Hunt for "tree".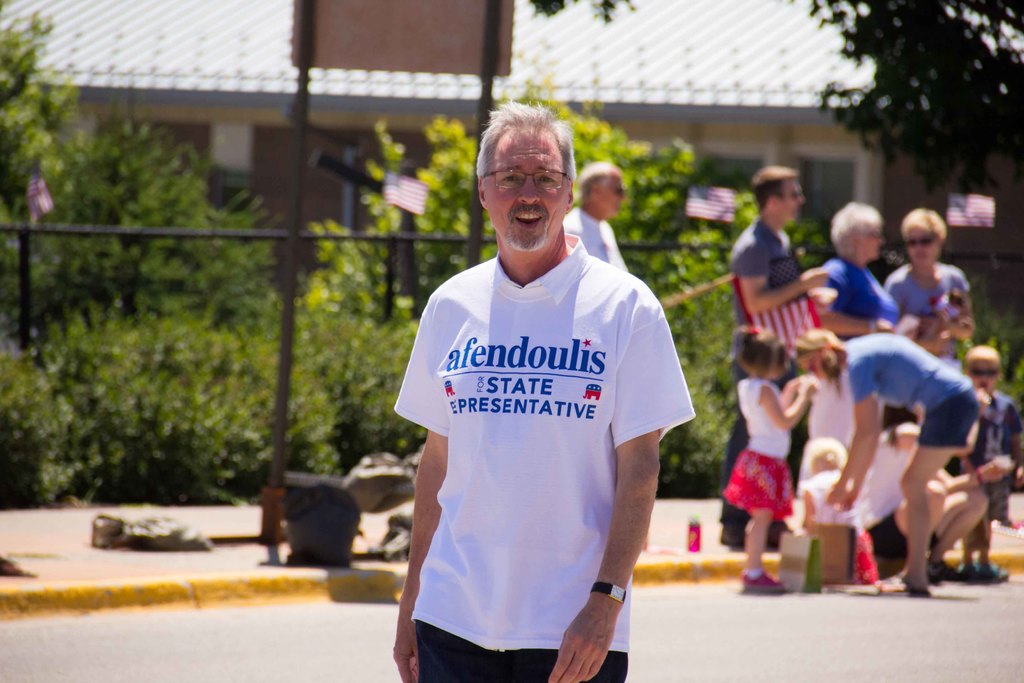
Hunted down at bbox=(178, 188, 293, 499).
